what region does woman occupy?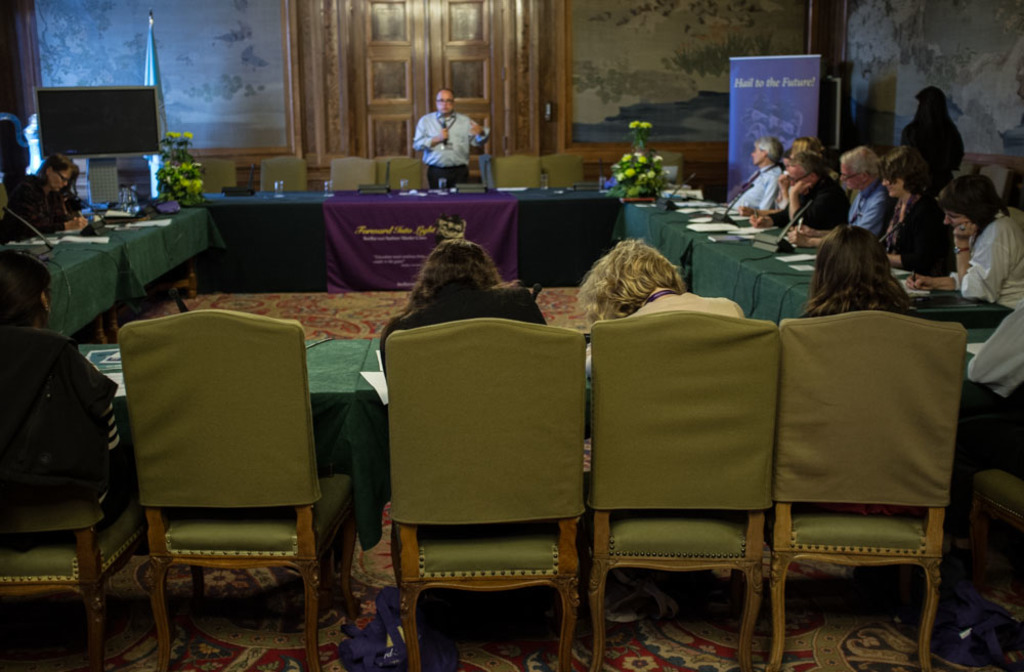
(0,248,136,531).
